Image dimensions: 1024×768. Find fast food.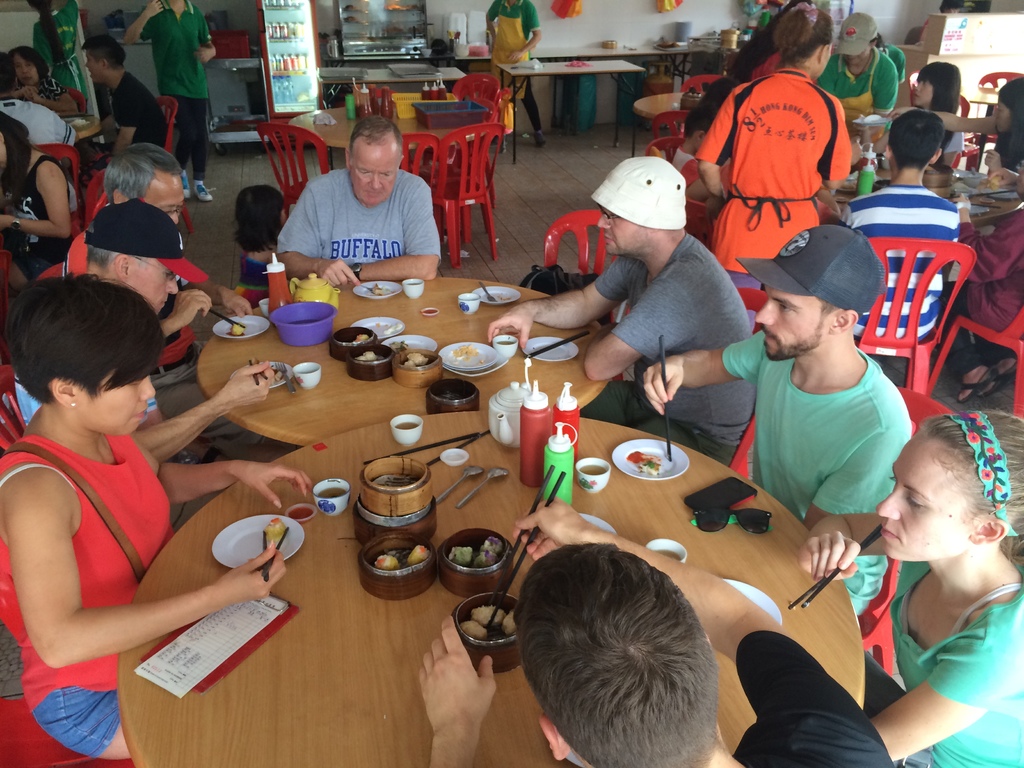
select_region(410, 353, 427, 366).
